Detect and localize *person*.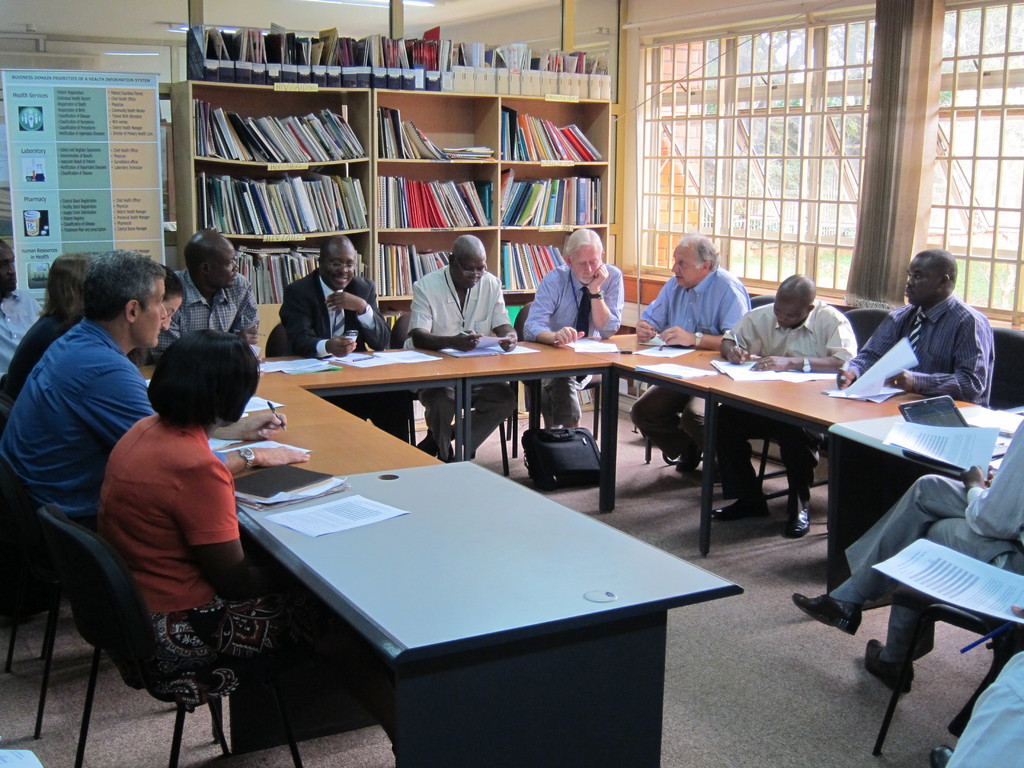
Localized at [712, 272, 860, 535].
